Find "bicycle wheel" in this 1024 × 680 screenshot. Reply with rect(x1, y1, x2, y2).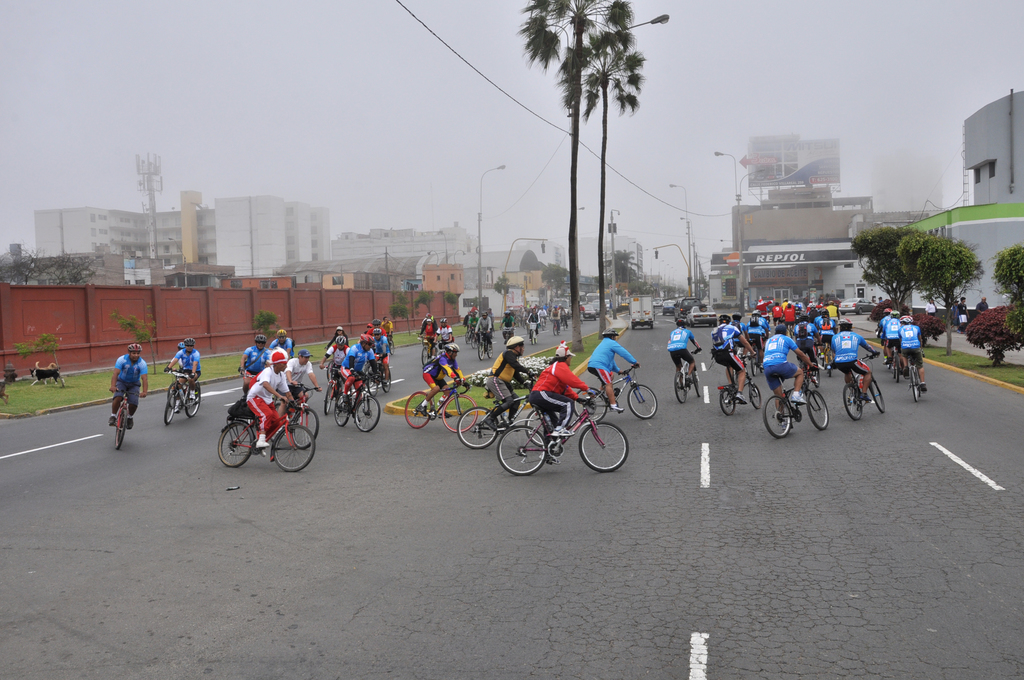
rect(541, 321, 544, 332).
